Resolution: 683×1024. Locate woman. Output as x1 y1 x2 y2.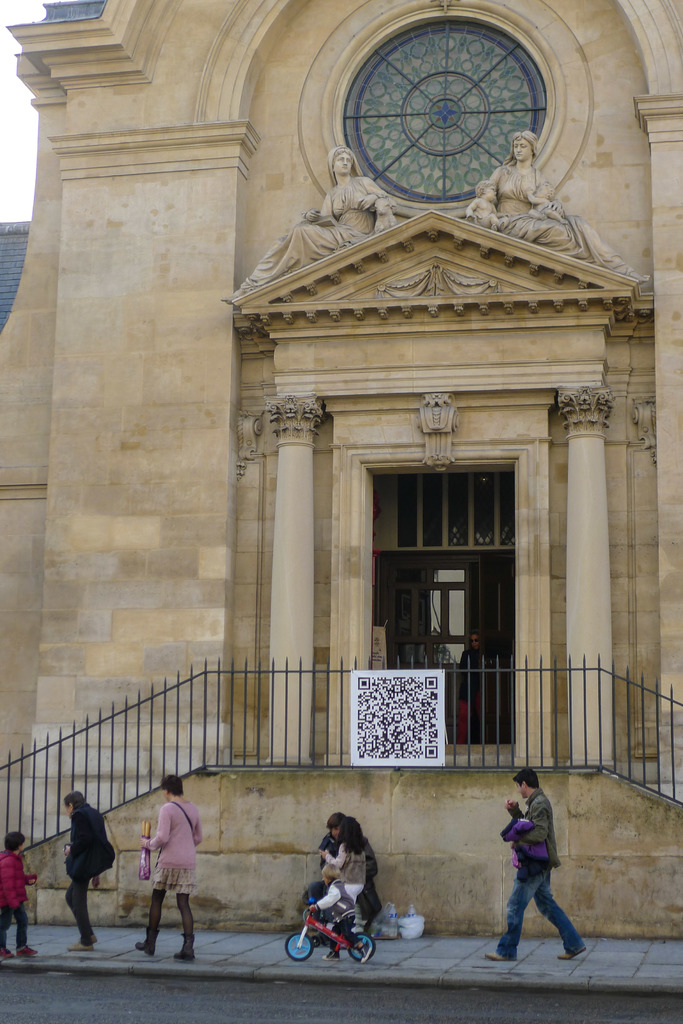
65 786 113 952.
